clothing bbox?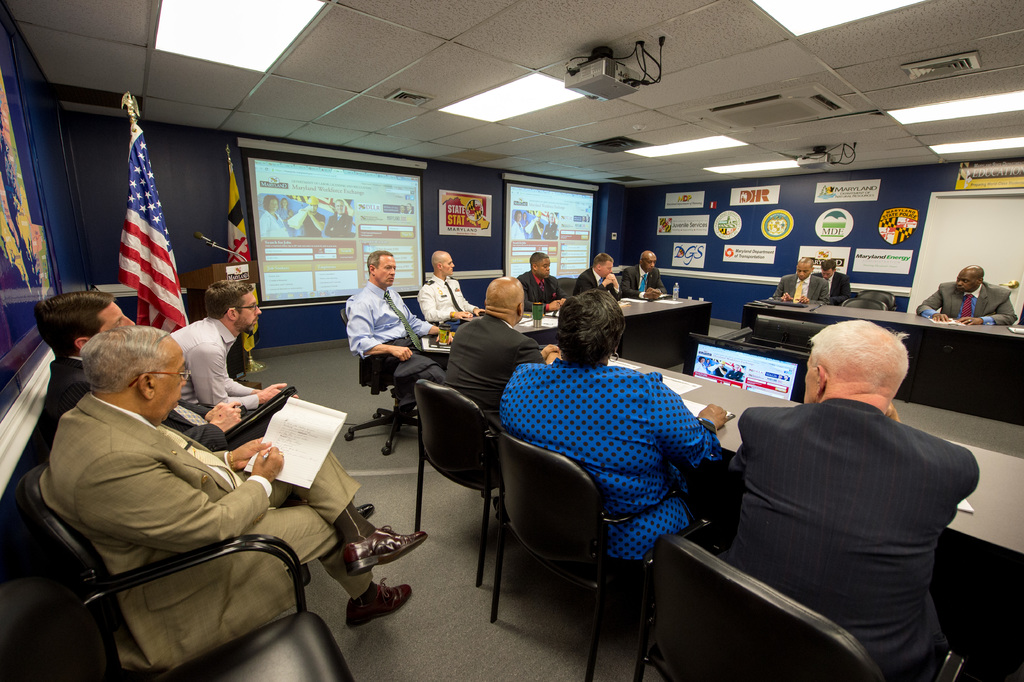
bbox=(296, 210, 327, 238)
